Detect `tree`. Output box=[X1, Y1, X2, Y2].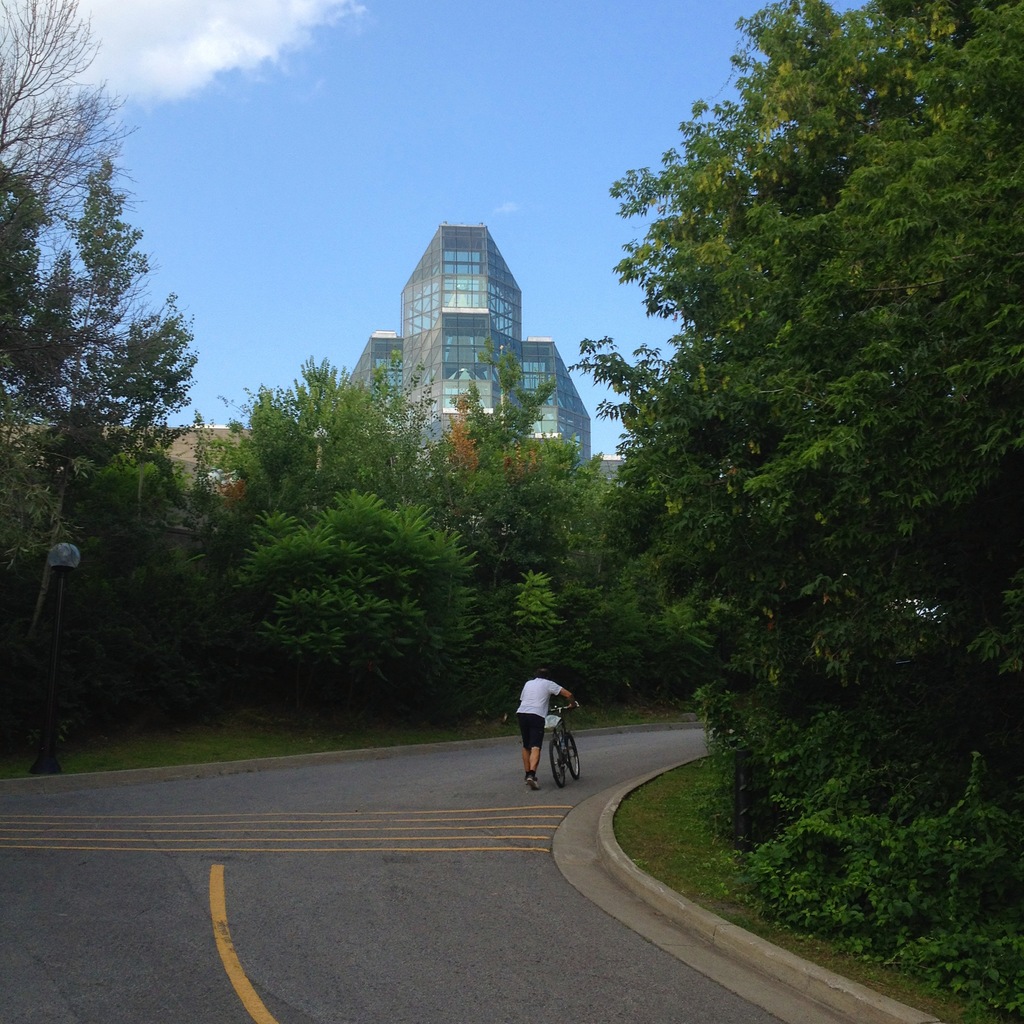
box=[207, 358, 451, 724].
